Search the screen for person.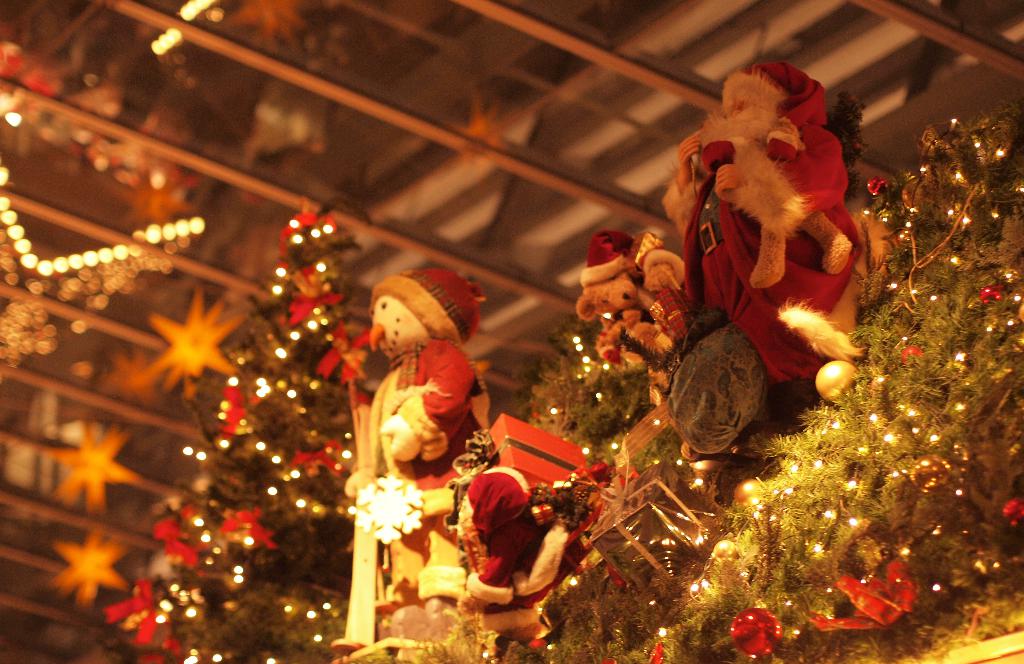
Found at x1=664 y1=54 x2=857 y2=354.
